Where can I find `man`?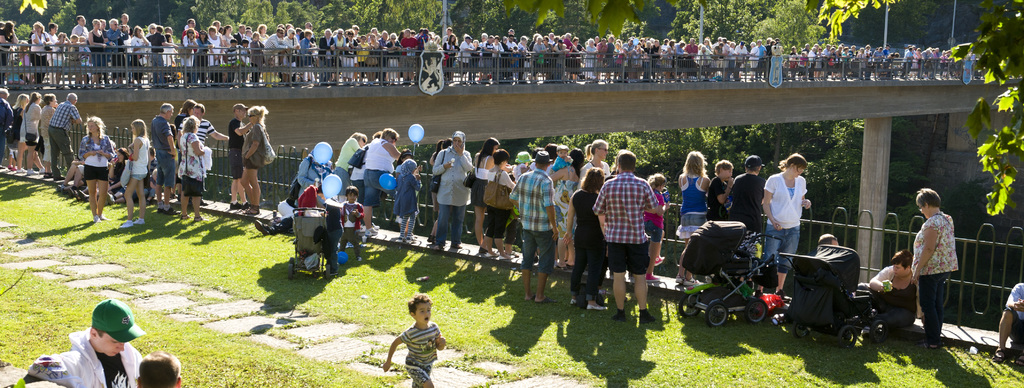
You can find it at 131 346 189 387.
